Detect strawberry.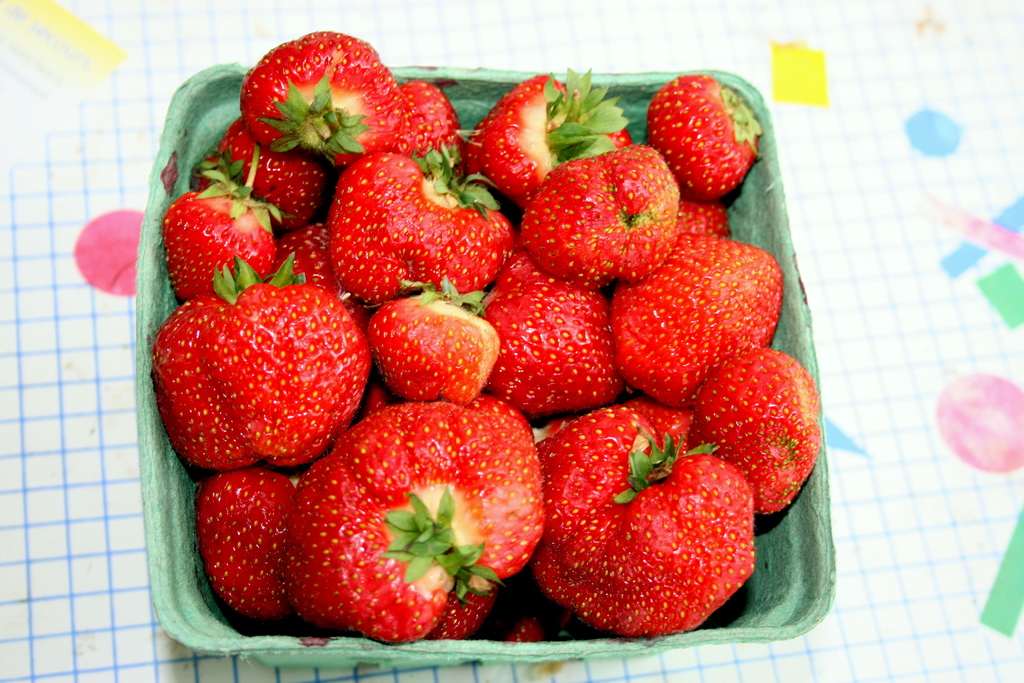
Detected at l=374, t=277, r=502, b=402.
